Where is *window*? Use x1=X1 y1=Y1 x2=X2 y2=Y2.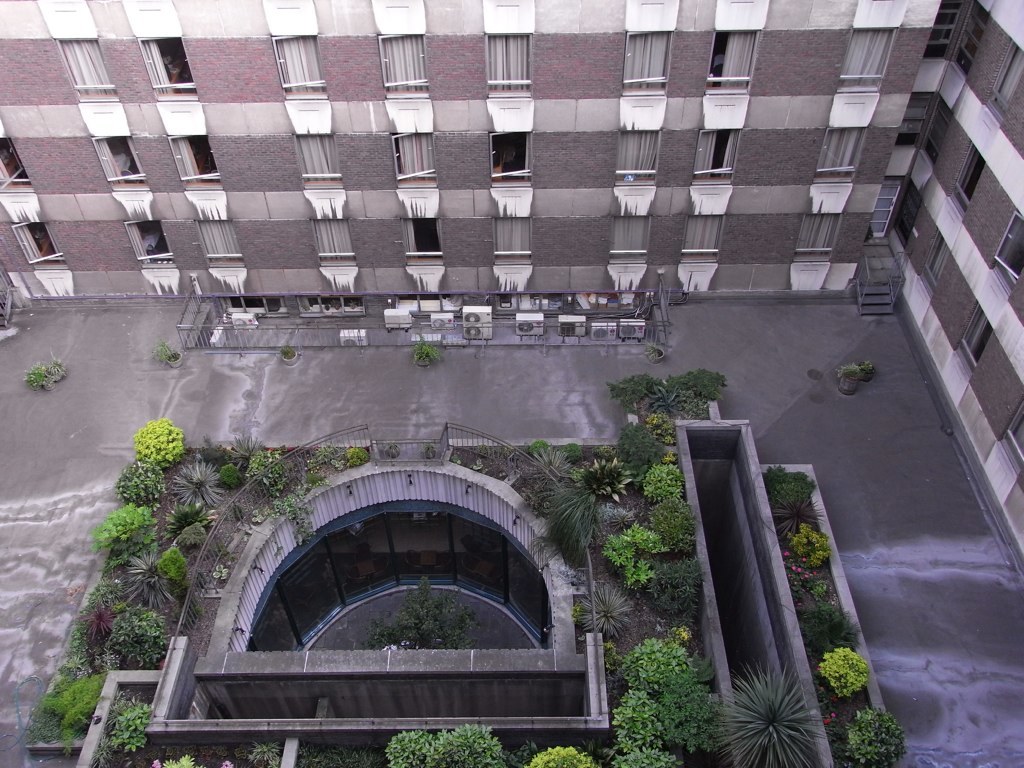
x1=918 y1=231 x2=945 y2=278.
